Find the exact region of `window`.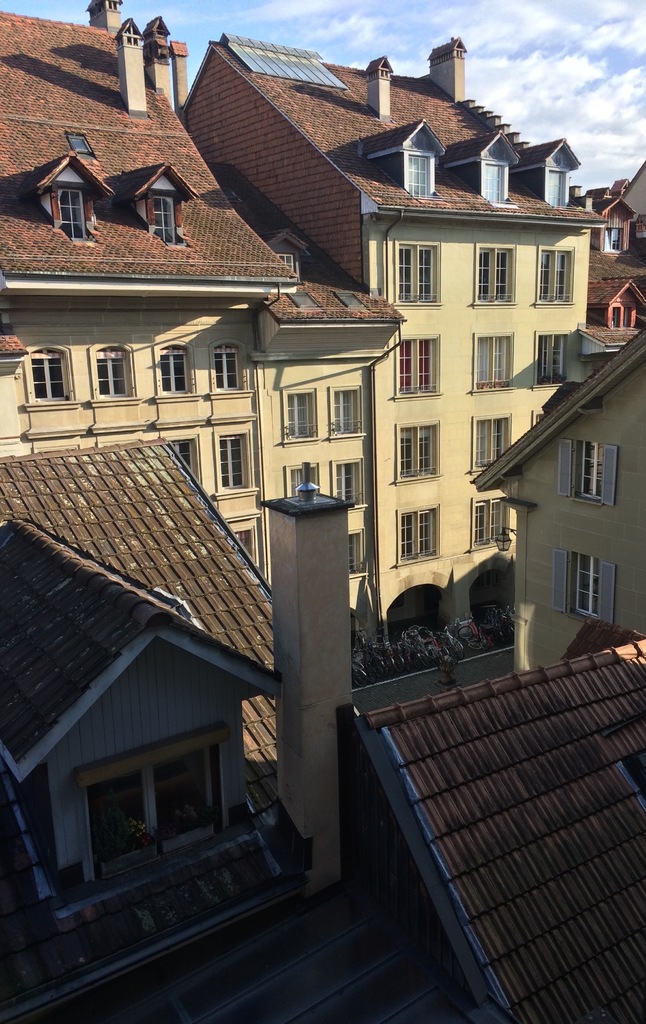
Exact region: <box>606,303,636,330</box>.
